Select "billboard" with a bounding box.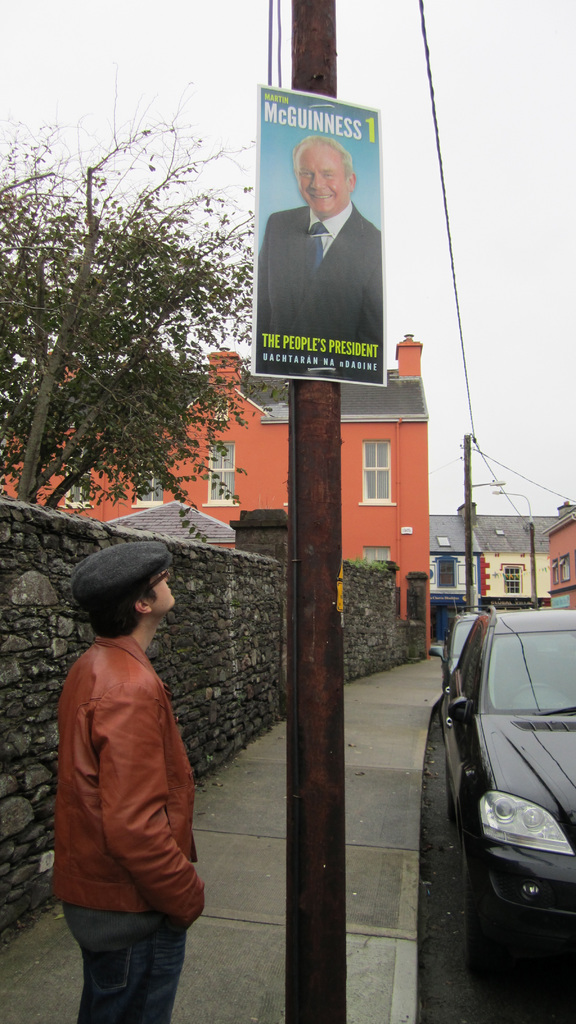
243/81/387/384.
